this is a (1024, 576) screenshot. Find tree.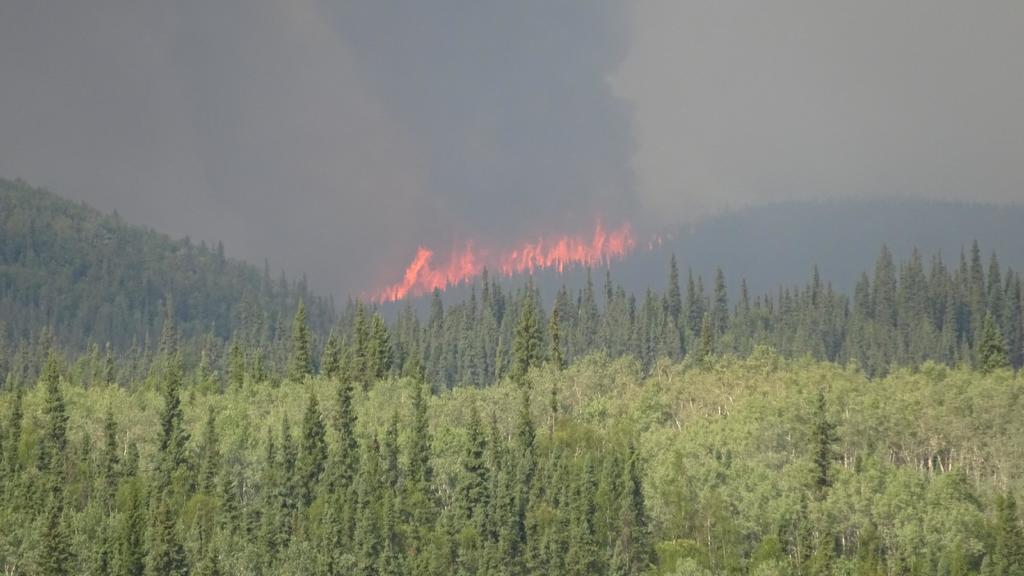
Bounding box: 246, 349, 264, 384.
